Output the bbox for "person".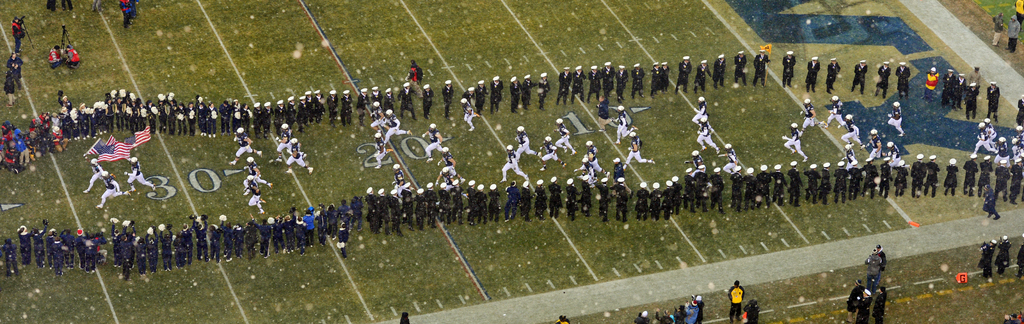
crop(865, 248, 882, 289).
